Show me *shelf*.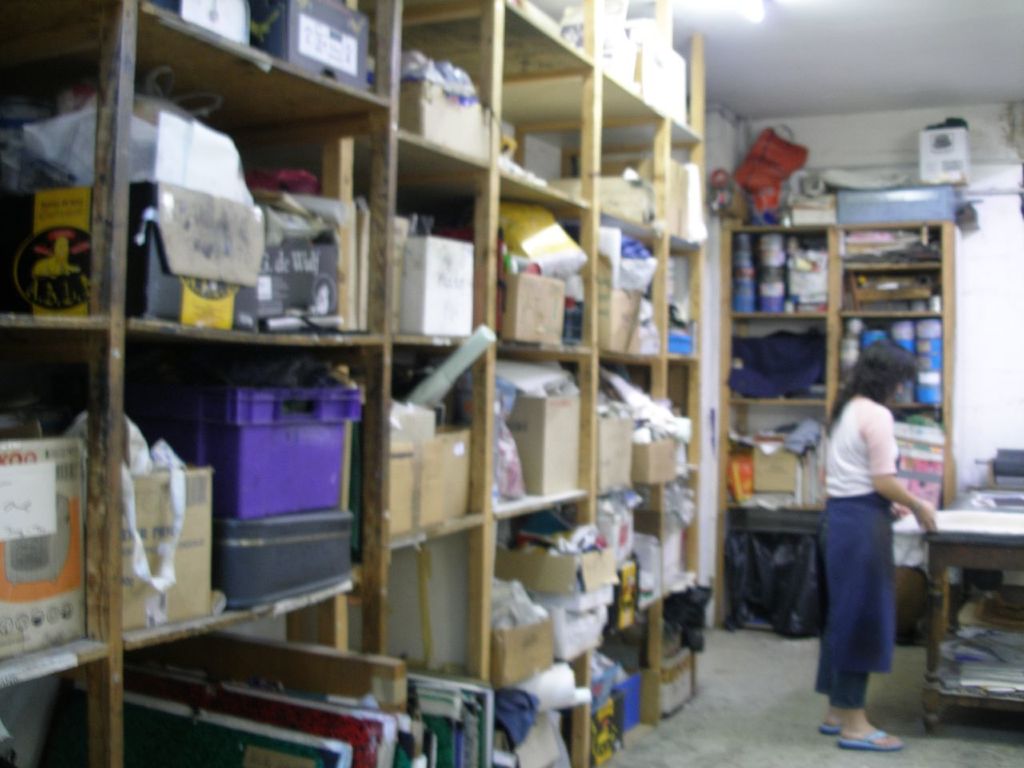
*shelf* is here: left=0, top=0, right=710, bottom=767.
